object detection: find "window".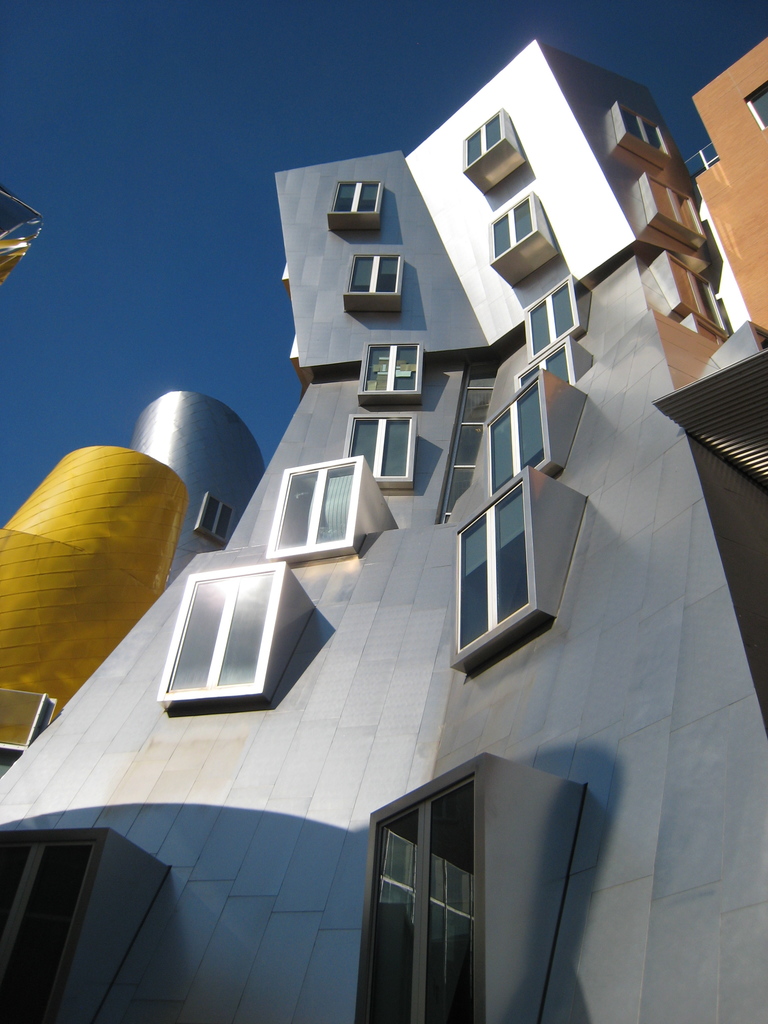
[275, 458, 362, 556].
